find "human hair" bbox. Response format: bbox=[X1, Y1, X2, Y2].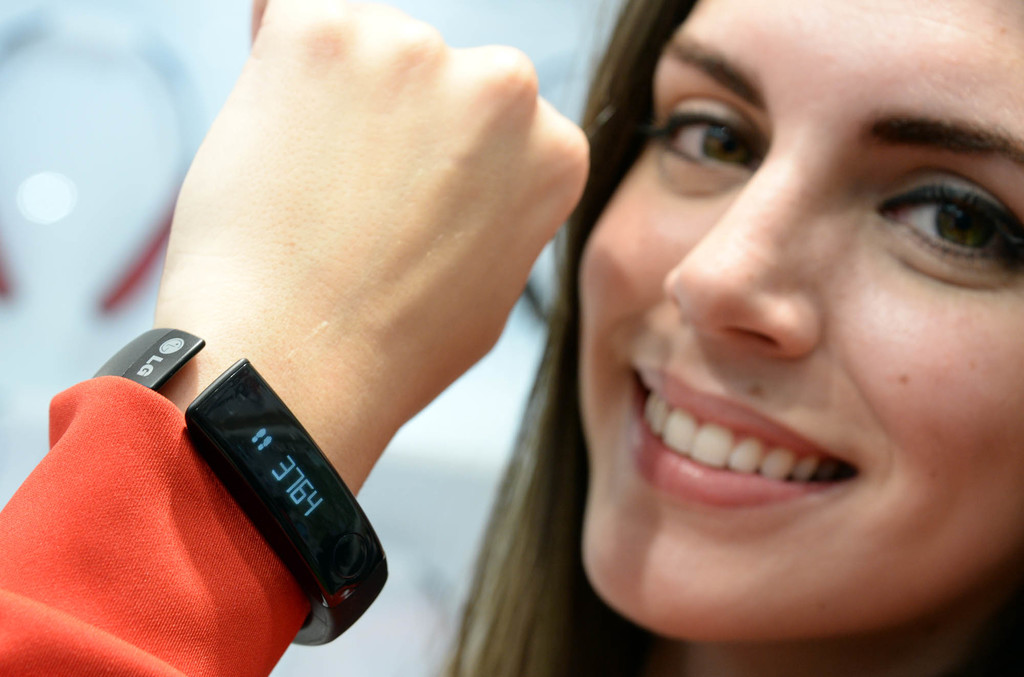
bbox=[496, 0, 1023, 676].
